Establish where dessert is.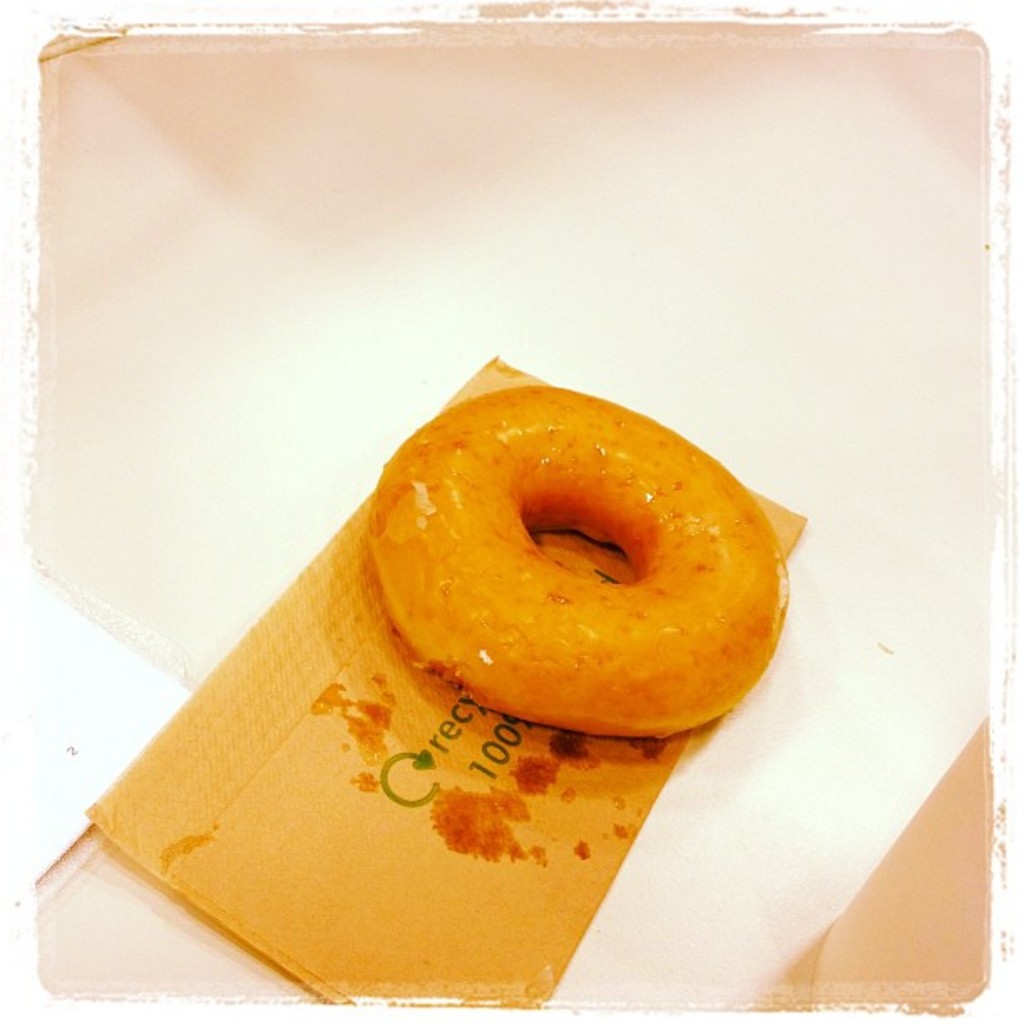
Established at (left=310, top=408, right=783, bottom=785).
